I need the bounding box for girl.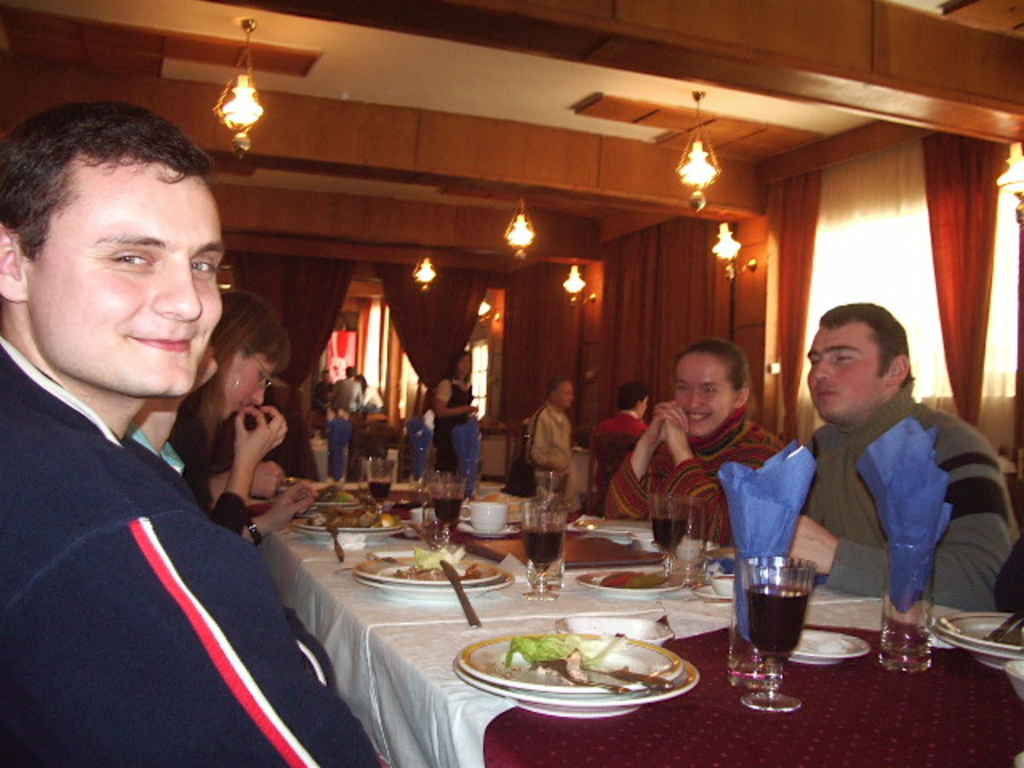
Here it is: locate(603, 336, 786, 544).
